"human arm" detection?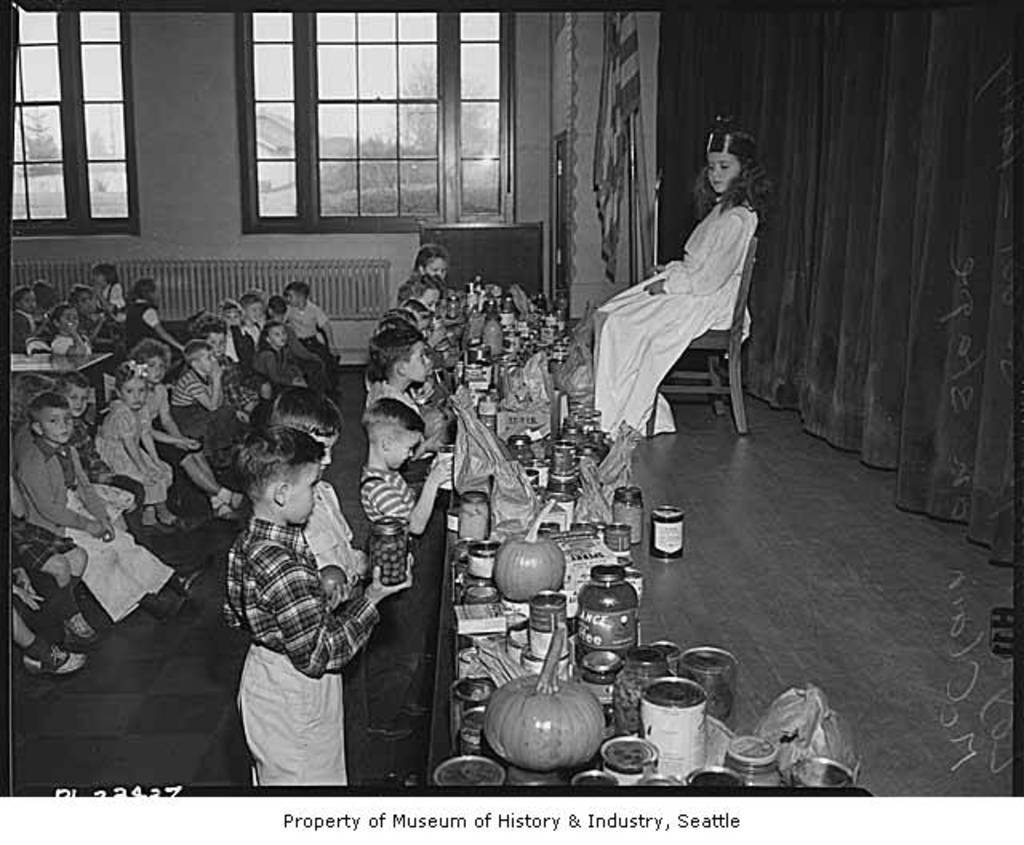
BBox(123, 398, 158, 488)
